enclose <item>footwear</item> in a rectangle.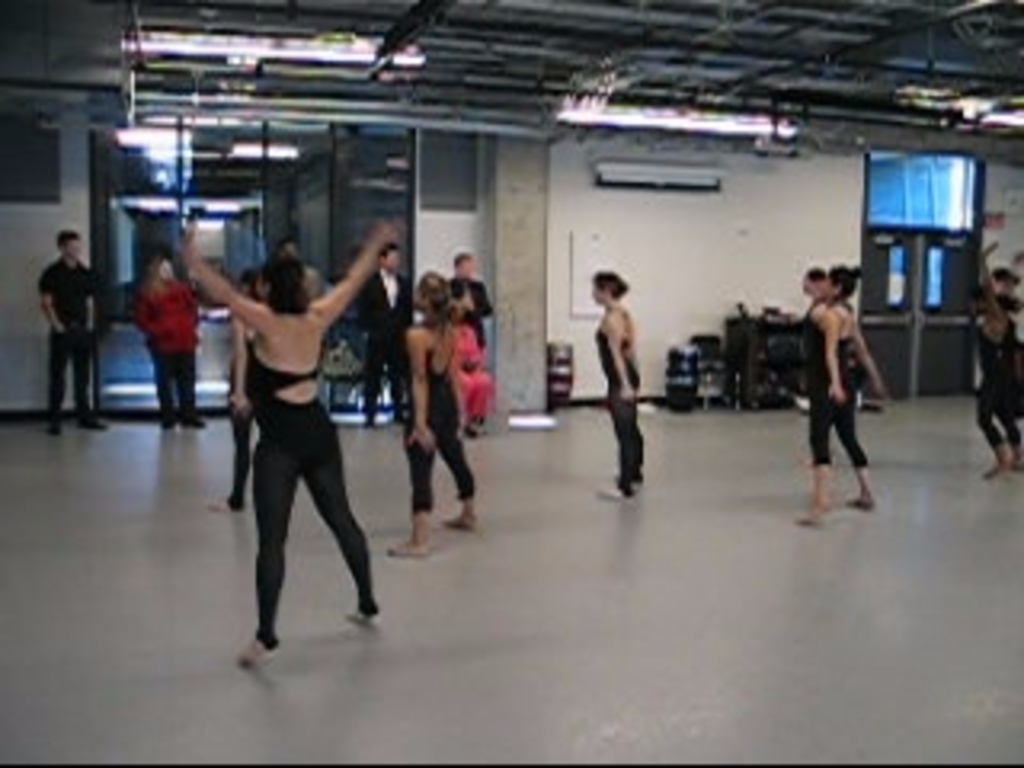
x1=157 y1=419 x2=176 y2=432.
